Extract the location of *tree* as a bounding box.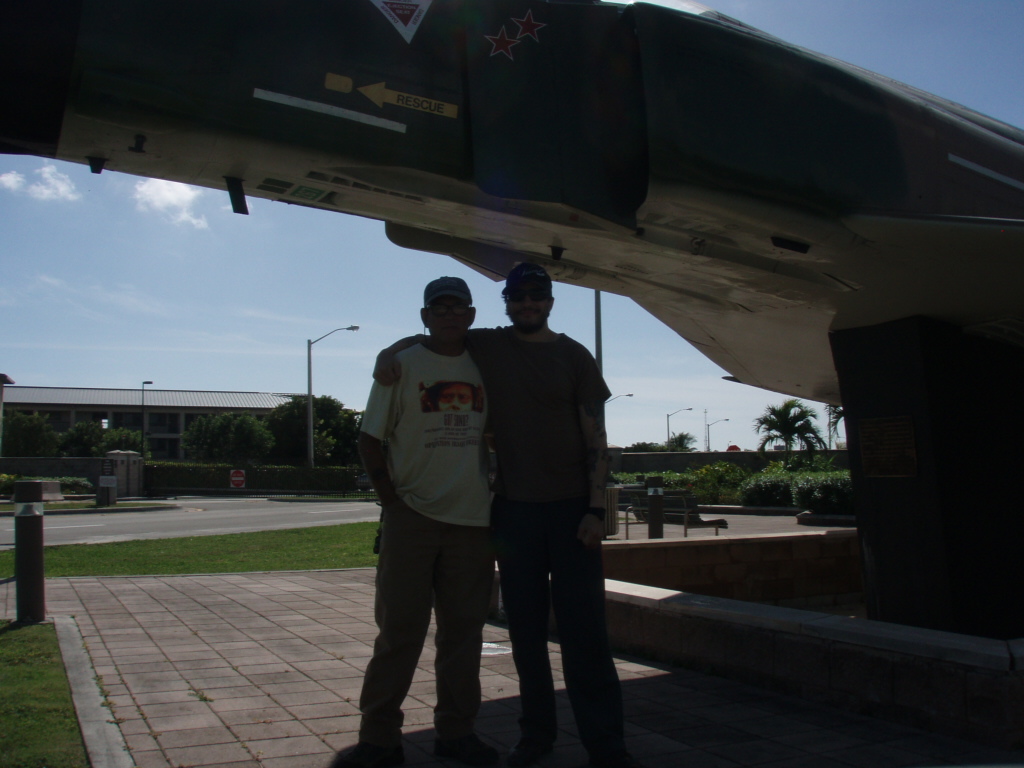
{"left": 661, "top": 427, "right": 700, "bottom": 452}.
